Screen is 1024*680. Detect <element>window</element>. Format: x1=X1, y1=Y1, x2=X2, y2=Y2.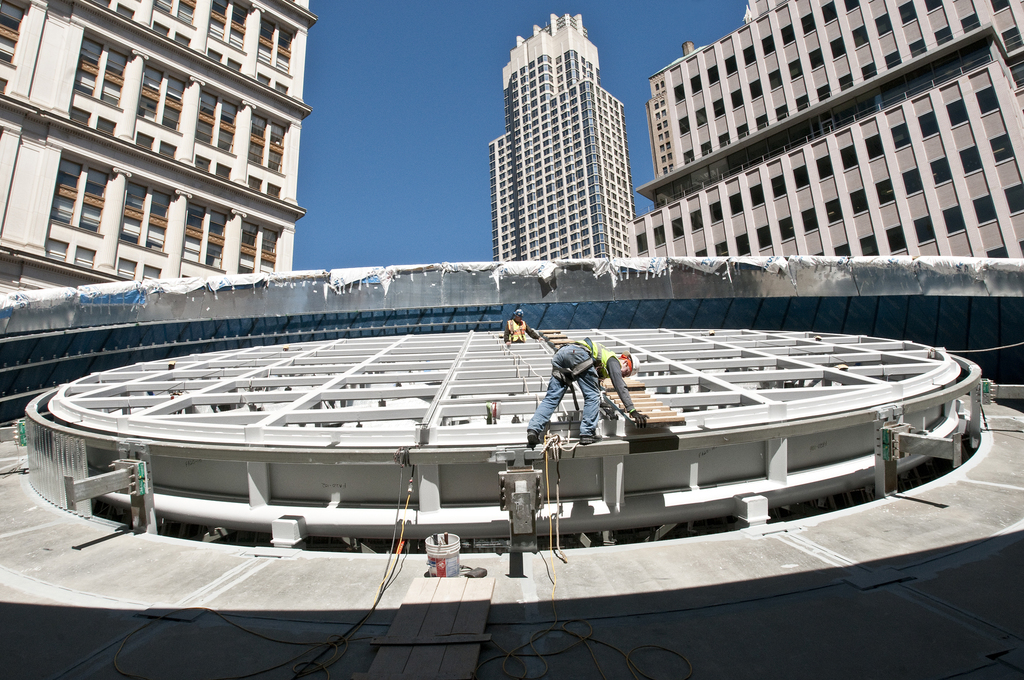
x1=935, y1=27, x2=950, y2=49.
